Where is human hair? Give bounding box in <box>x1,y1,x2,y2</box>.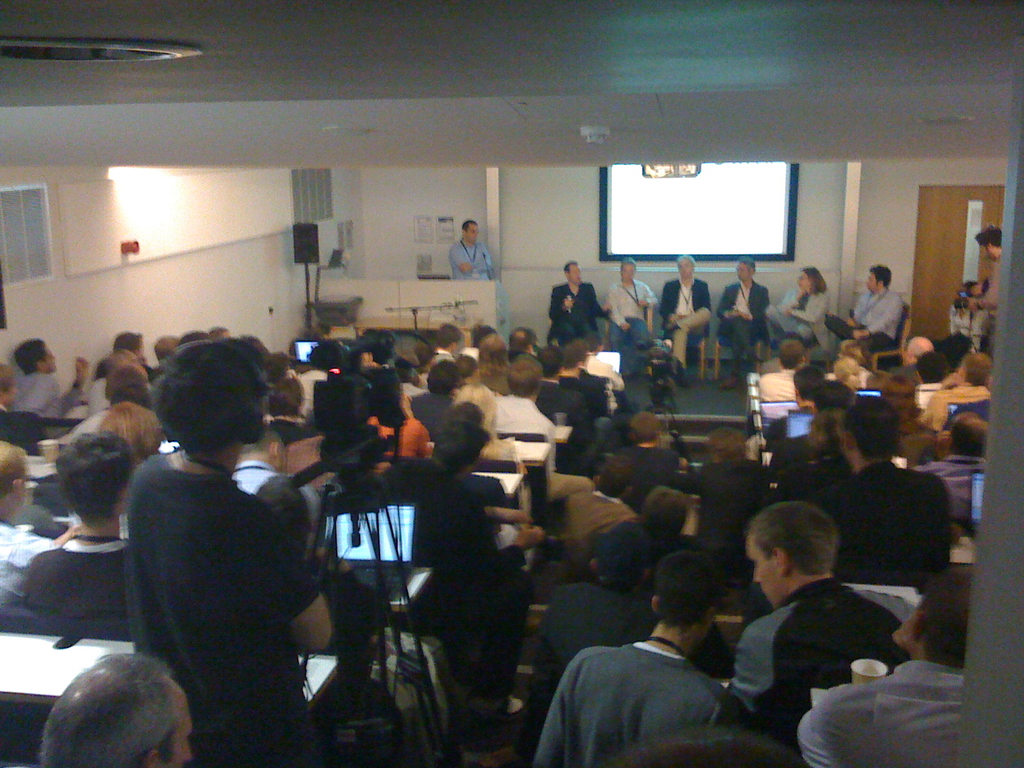
<box>739,254,758,267</box>.
